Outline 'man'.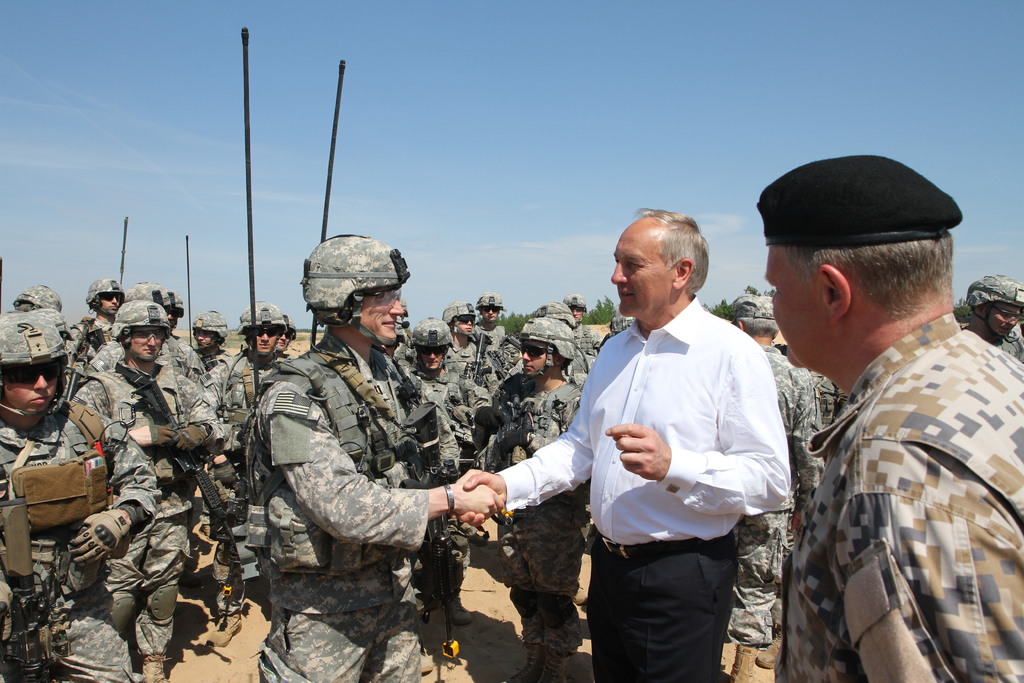
Outline: pyautogui.locateOnScreen(467, 204, 792, 682).
